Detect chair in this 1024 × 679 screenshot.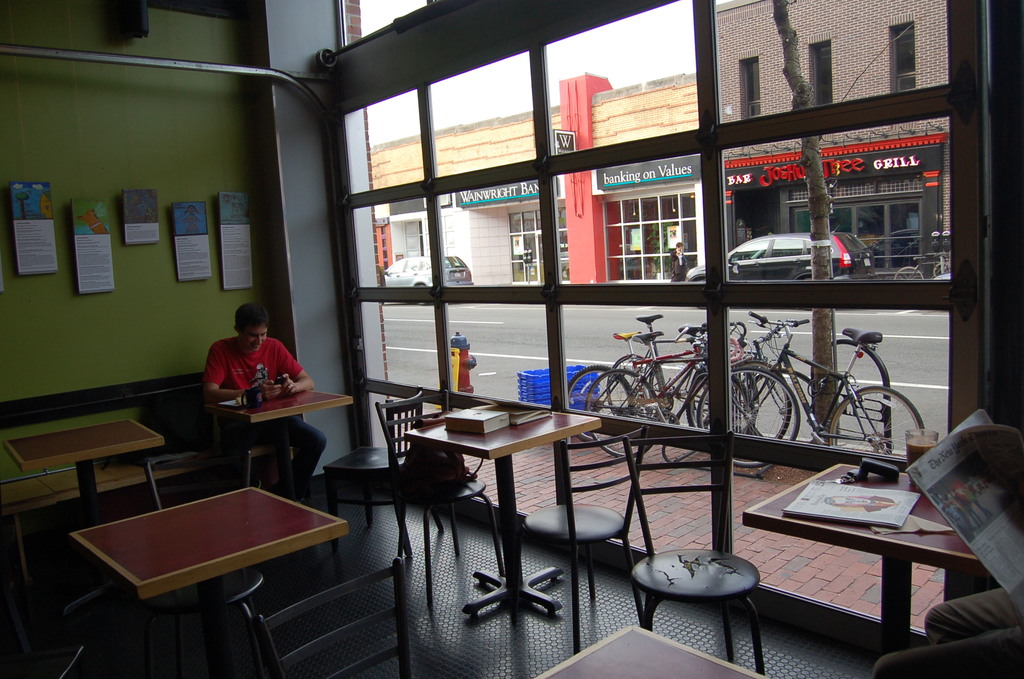
Detection: bbox=(136, 446, 279, 678).
